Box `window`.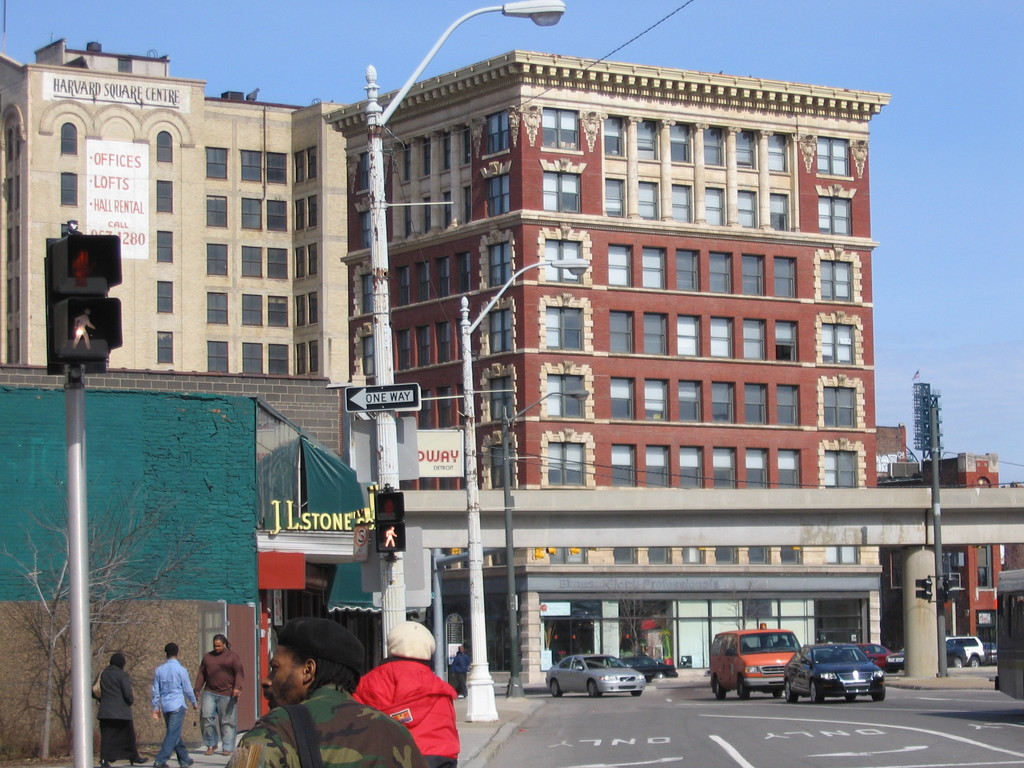
box(738, 135, 756, 172).
